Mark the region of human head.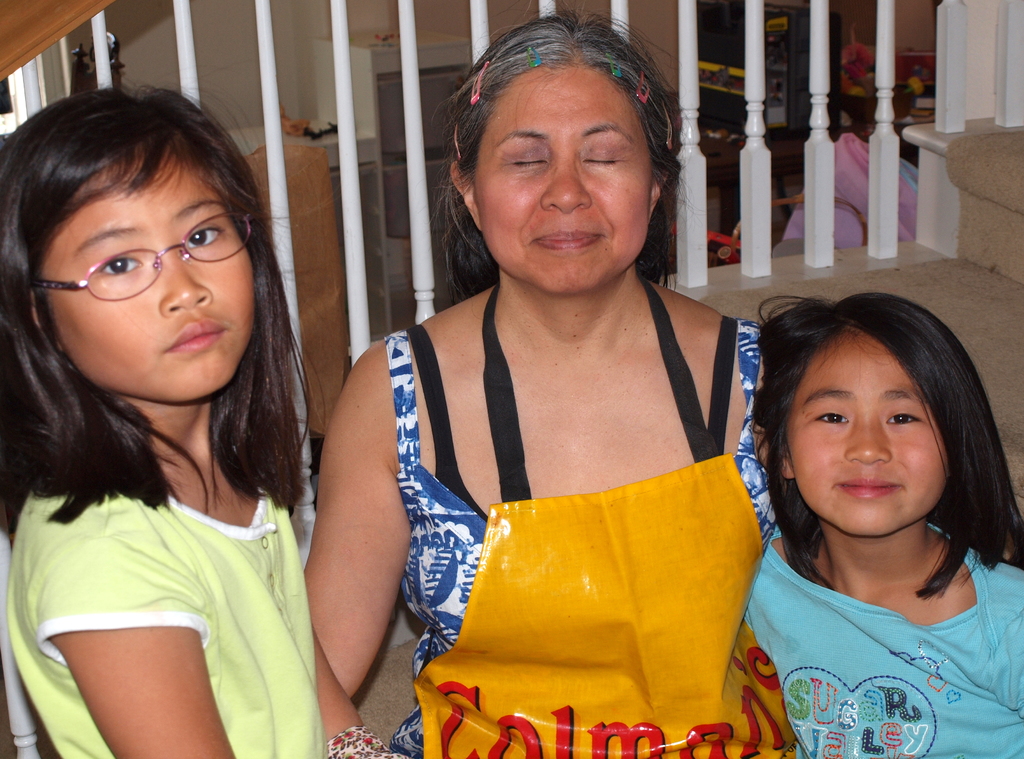
Region: left=779, top=305, right=985, bottom=554.
